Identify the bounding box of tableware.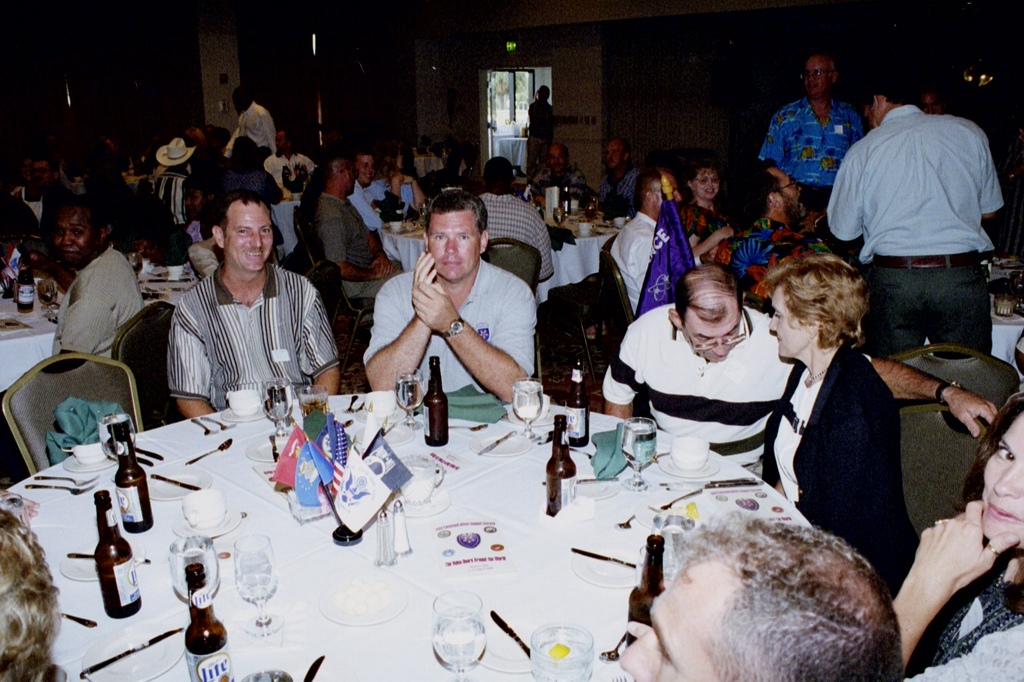
[472, 424, 529, 459].
